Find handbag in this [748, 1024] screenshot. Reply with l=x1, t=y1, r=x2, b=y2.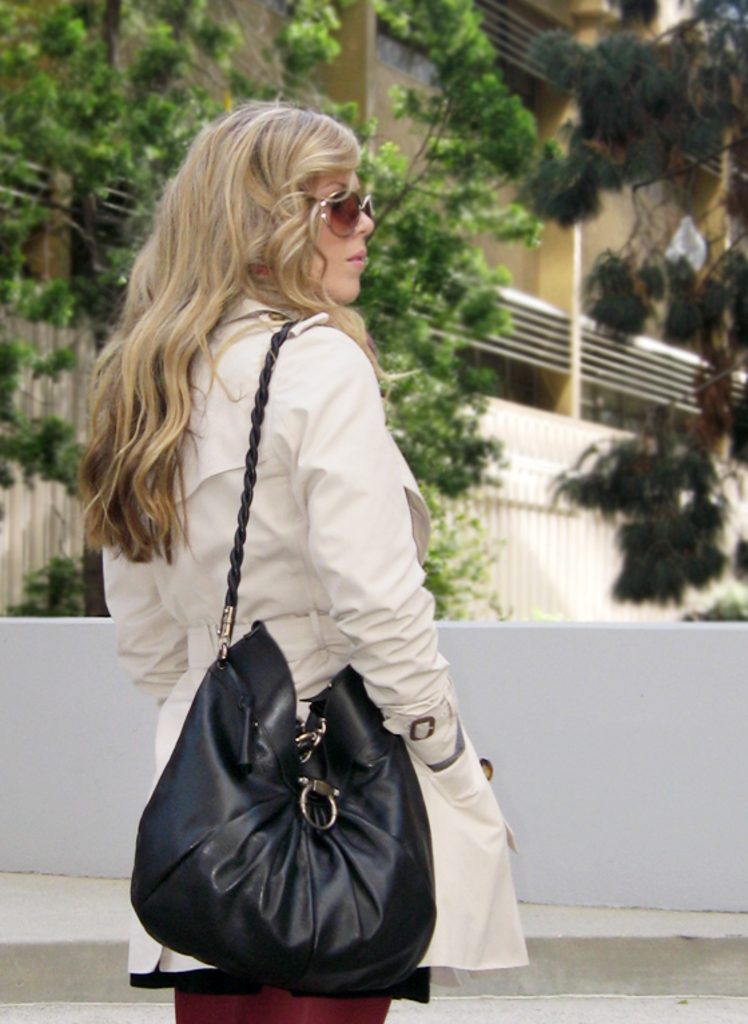
l=126, t=320, r=439, b=1001.
